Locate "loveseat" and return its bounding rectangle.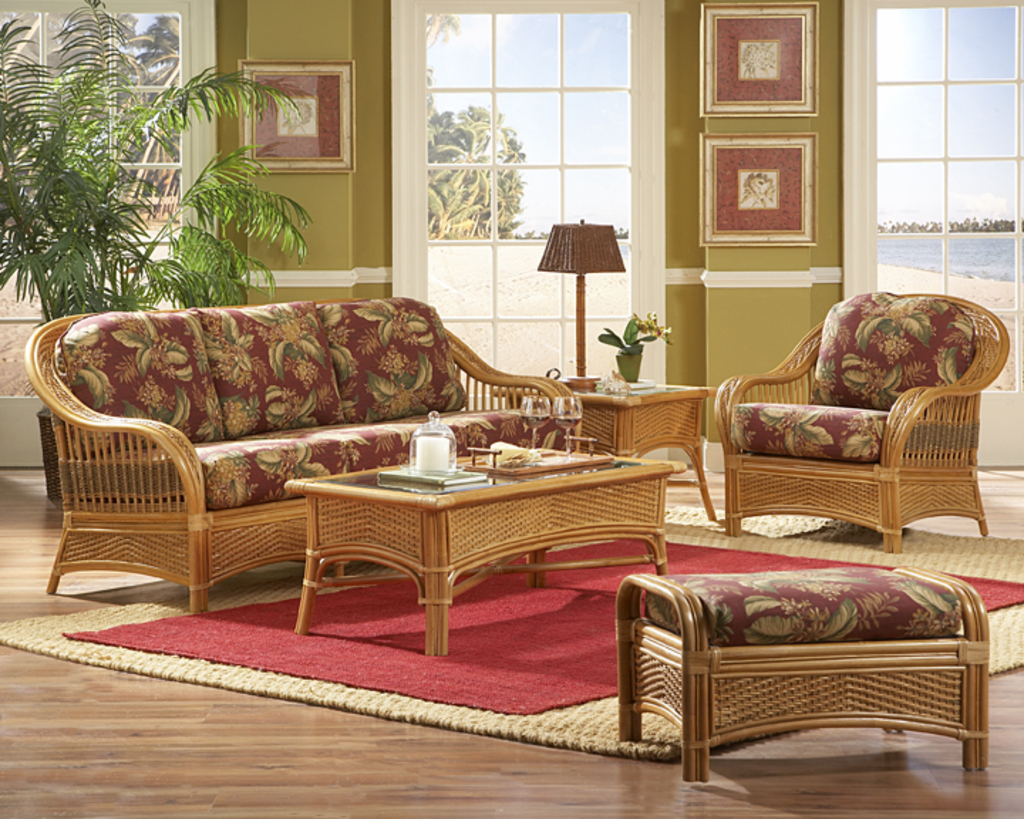
x1=24, y1=291, x2=585, y2=619.
